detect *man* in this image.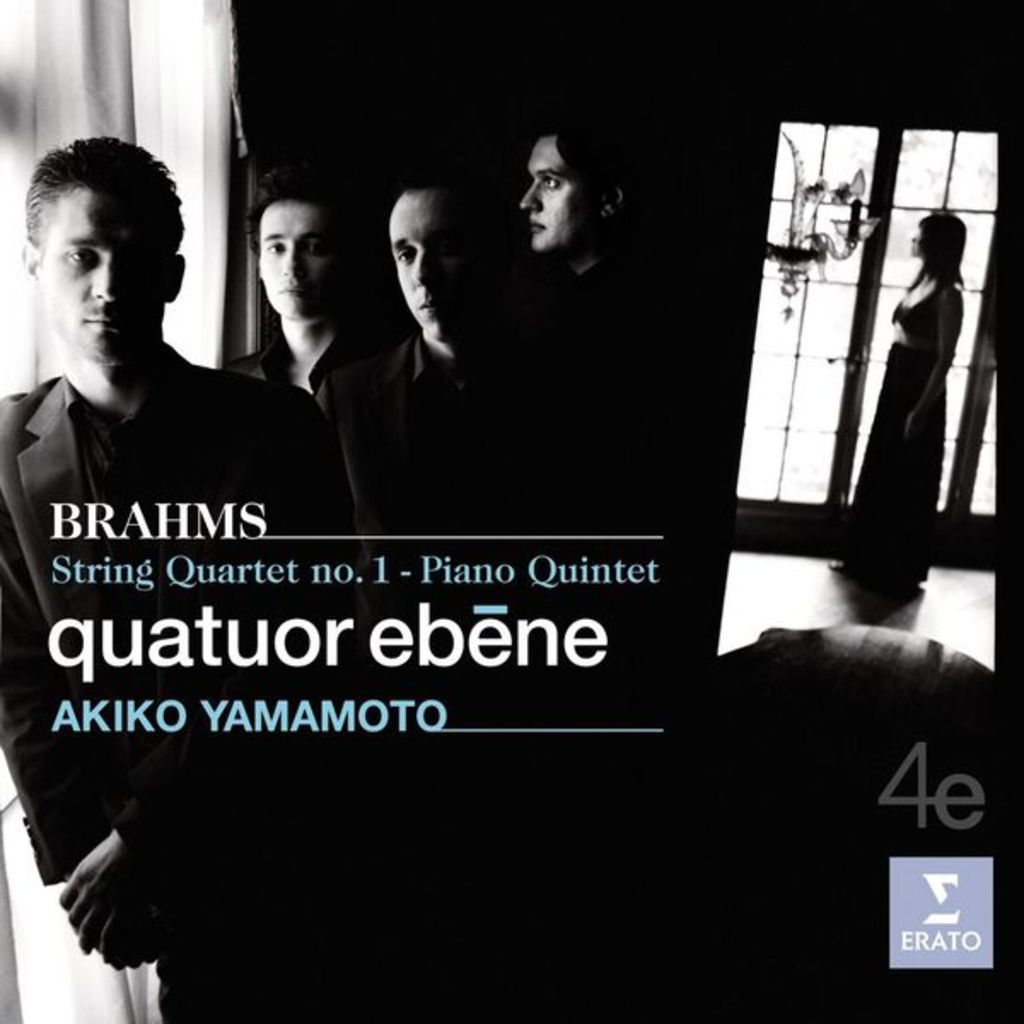
Detection: [225, 176, 379, 454].
